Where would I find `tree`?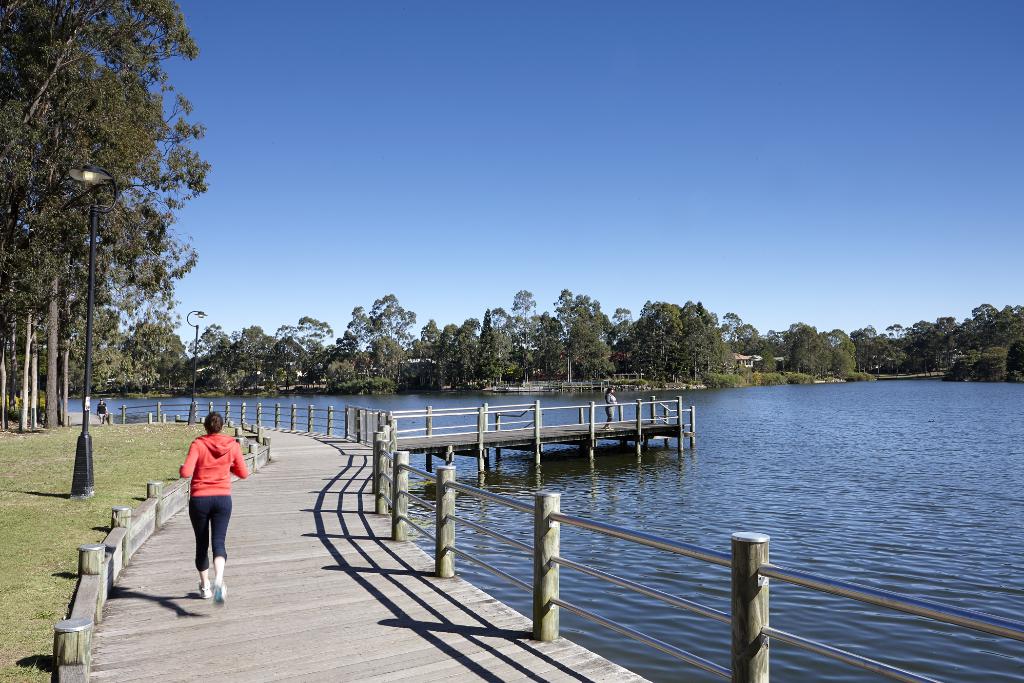
At 303 317 332 374.
